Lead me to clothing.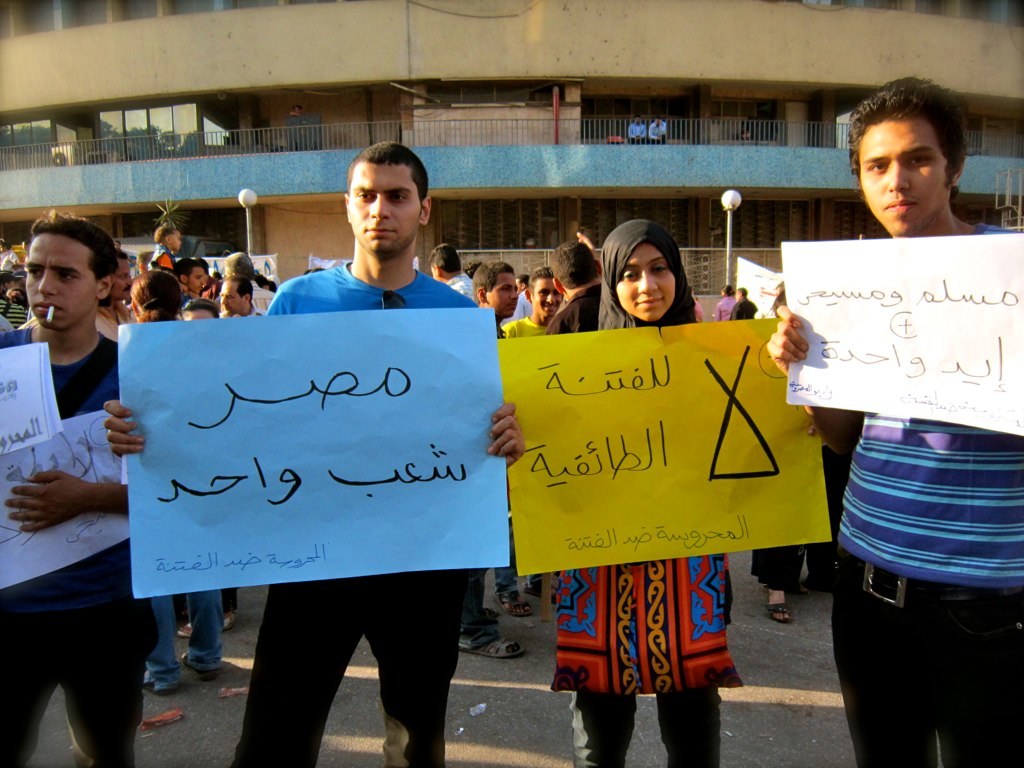
Lead to 492:517:544:599.
